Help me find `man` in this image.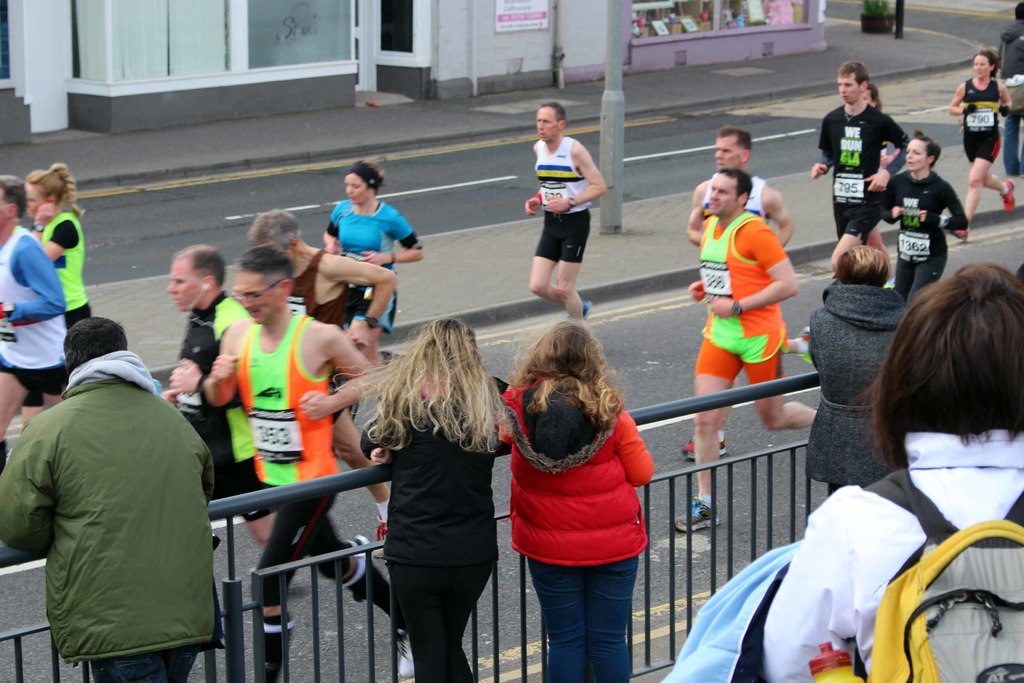
Found it: {"left": 234, "top": 210, "right": 398, "bottom": 555}.
